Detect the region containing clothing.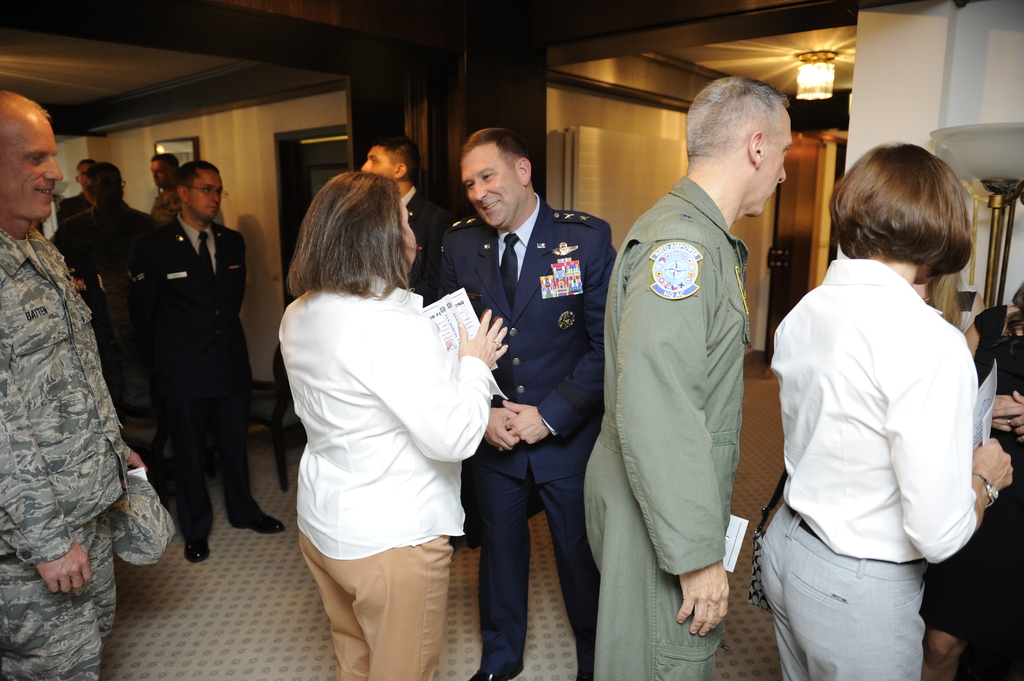
locate(922, 307, 1023, 655).
